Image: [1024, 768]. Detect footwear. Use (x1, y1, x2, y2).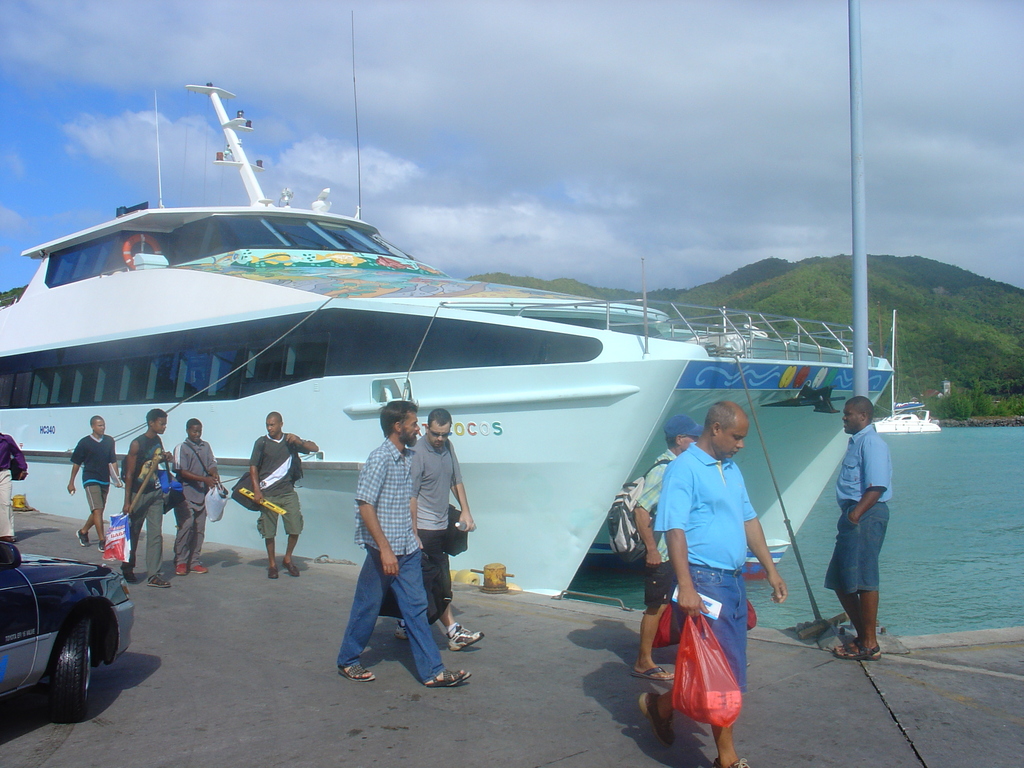
(448, 623, 486, 650).
